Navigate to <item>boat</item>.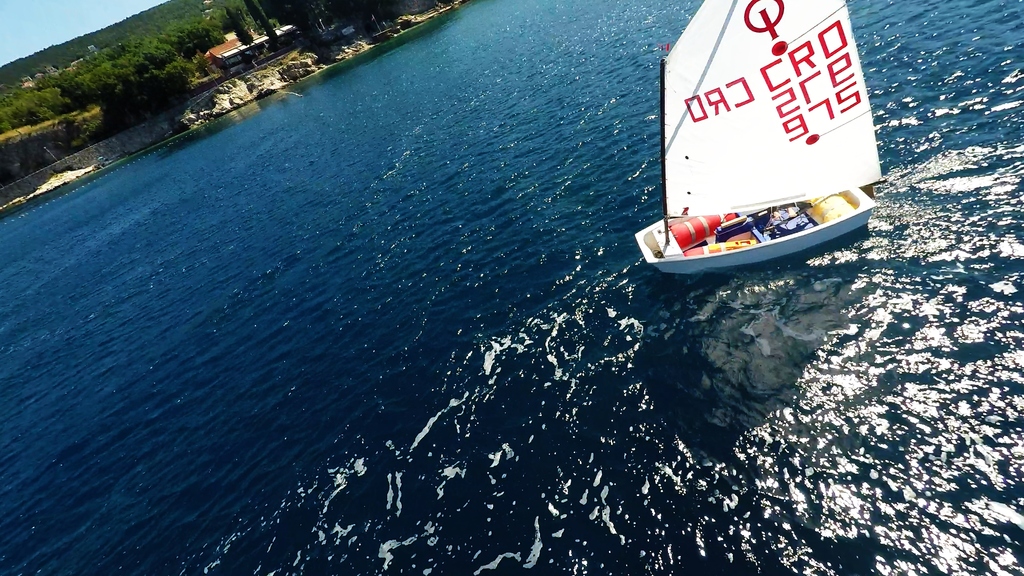
Navigation target: BBox(647, 15, 877, 280).
